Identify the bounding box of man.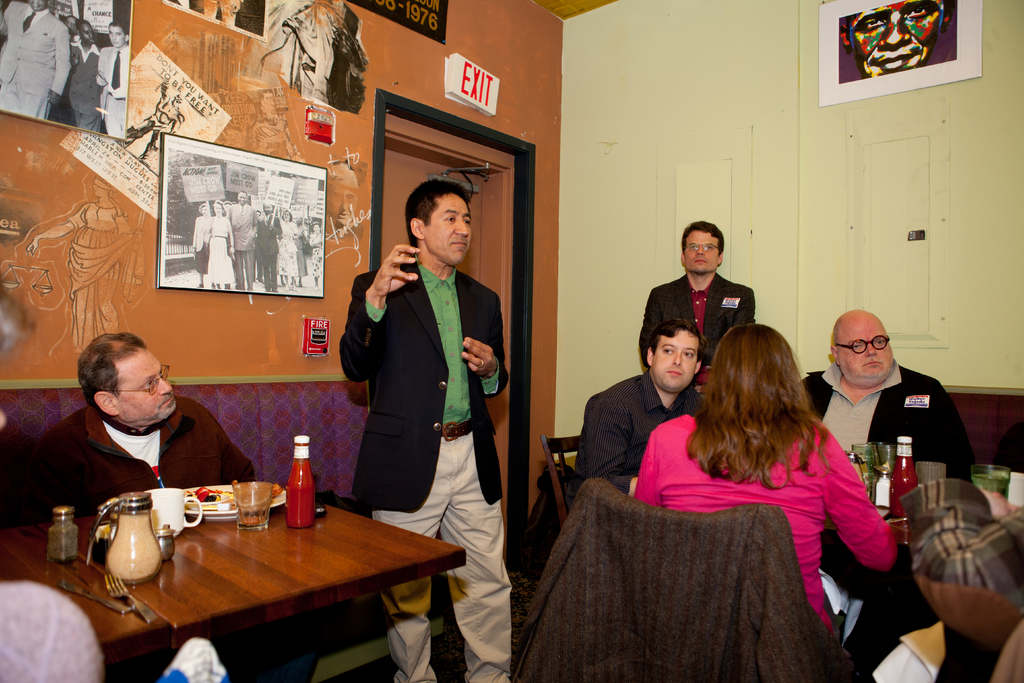
detection(635, 219, 761, 393).
